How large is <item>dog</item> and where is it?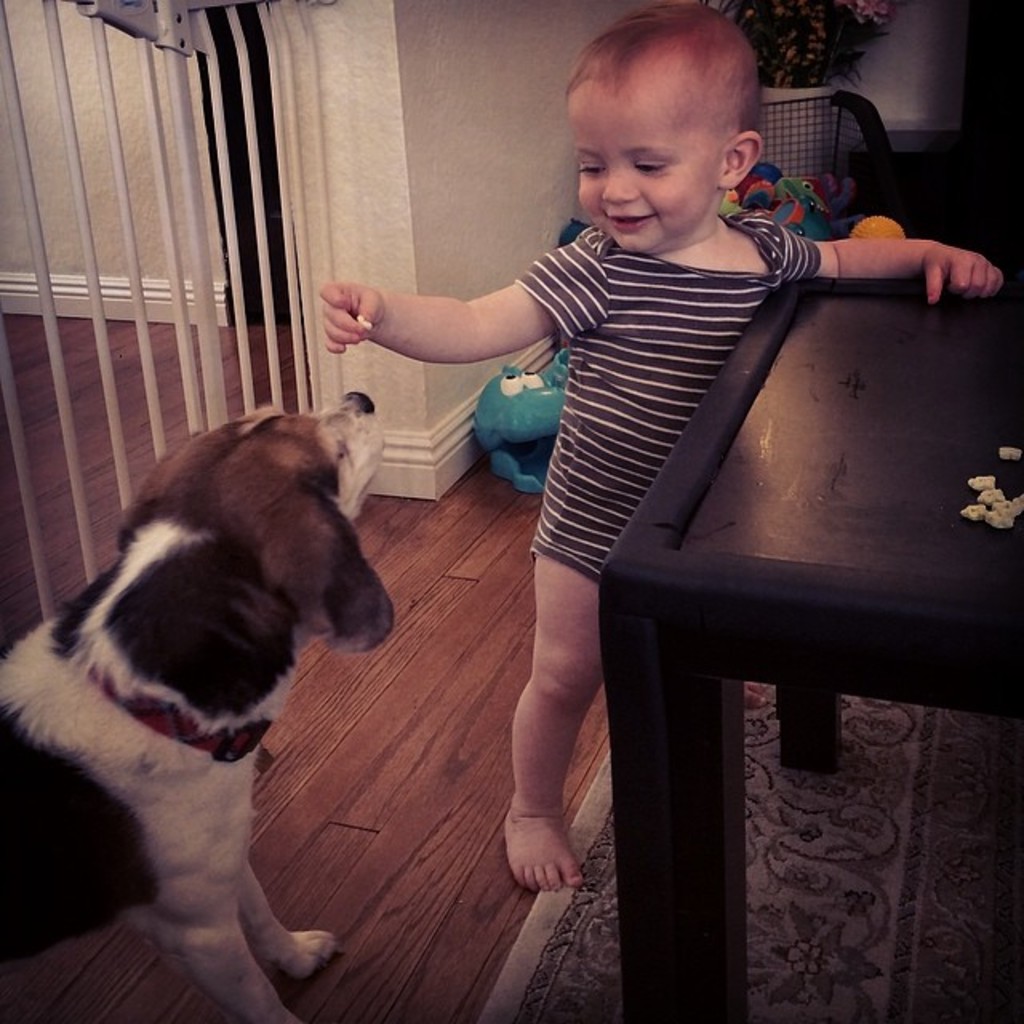
Bounding box: 0 387 398 1022.
